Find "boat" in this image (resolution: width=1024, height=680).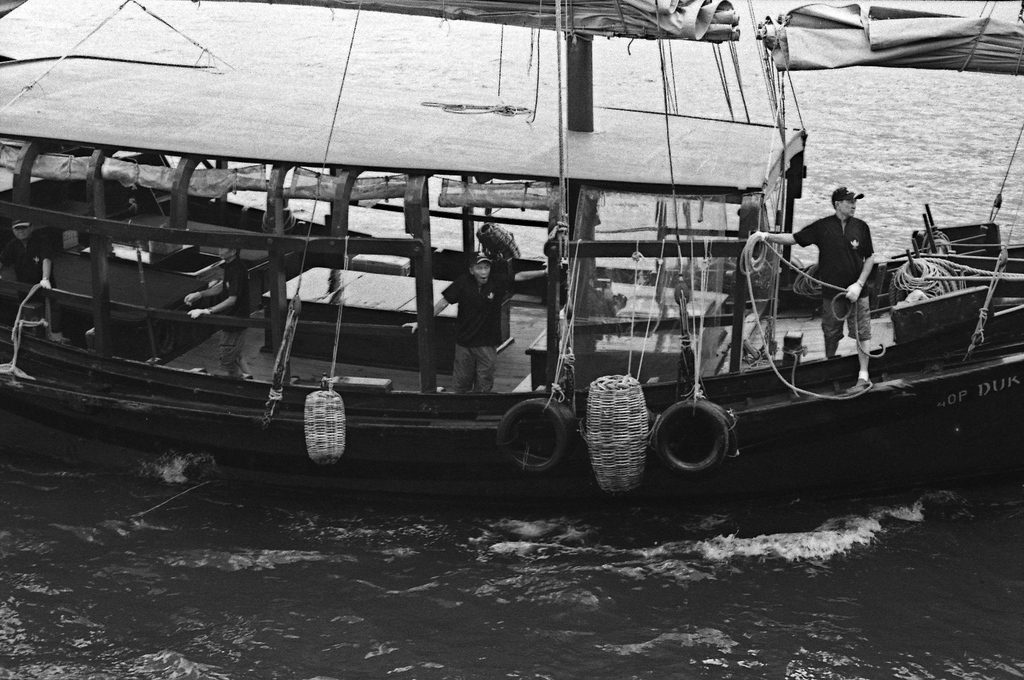
[7, 92, 1014, 512].
